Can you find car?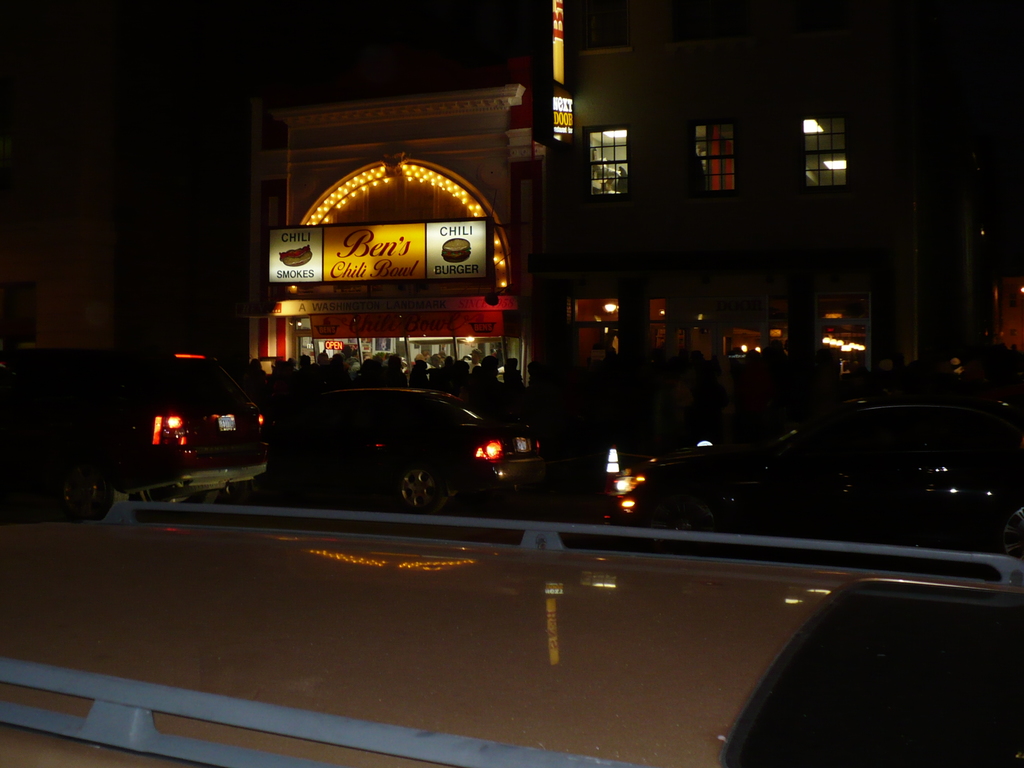
Yes, bounding box: (596, 399, 1023, 557).
